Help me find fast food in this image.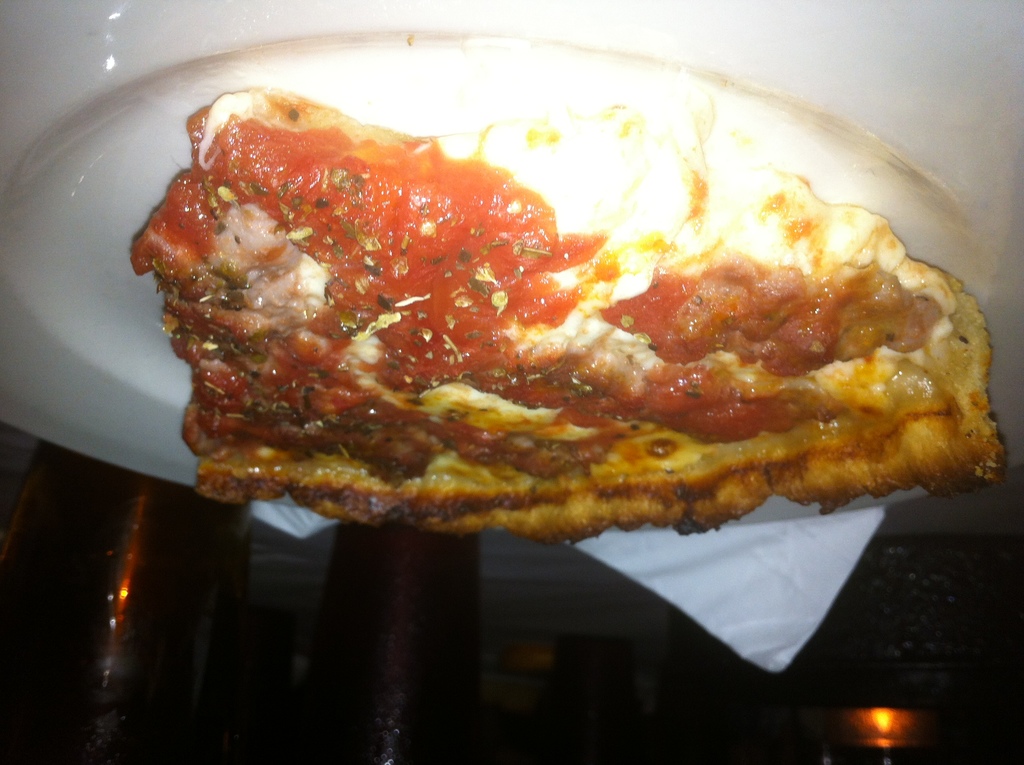
Found it: rect(127, 80, 1009, 550).
